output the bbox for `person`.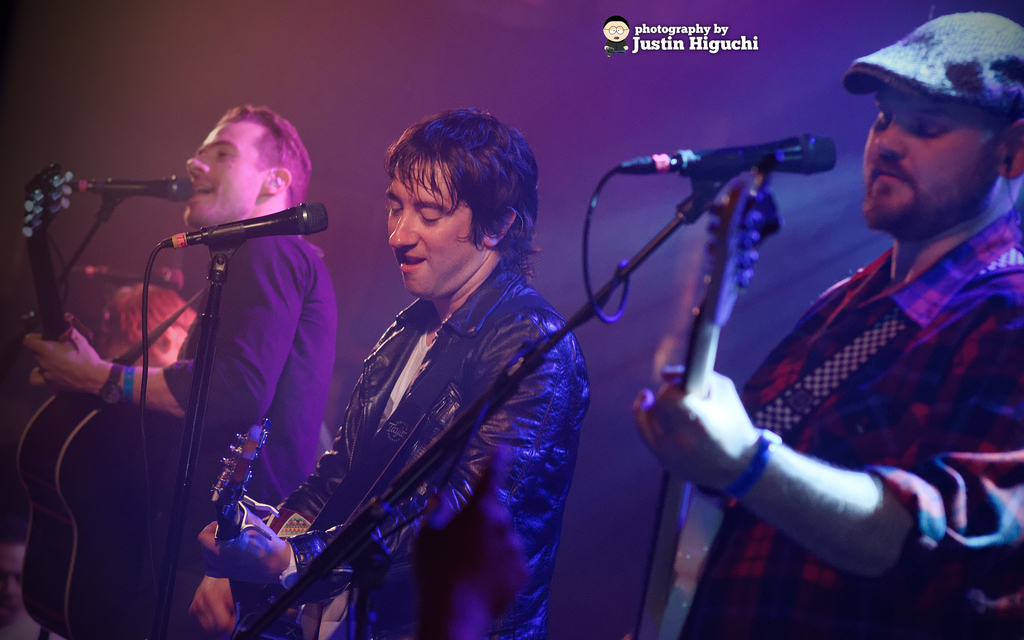
<box>188,107,589,639</box>.
